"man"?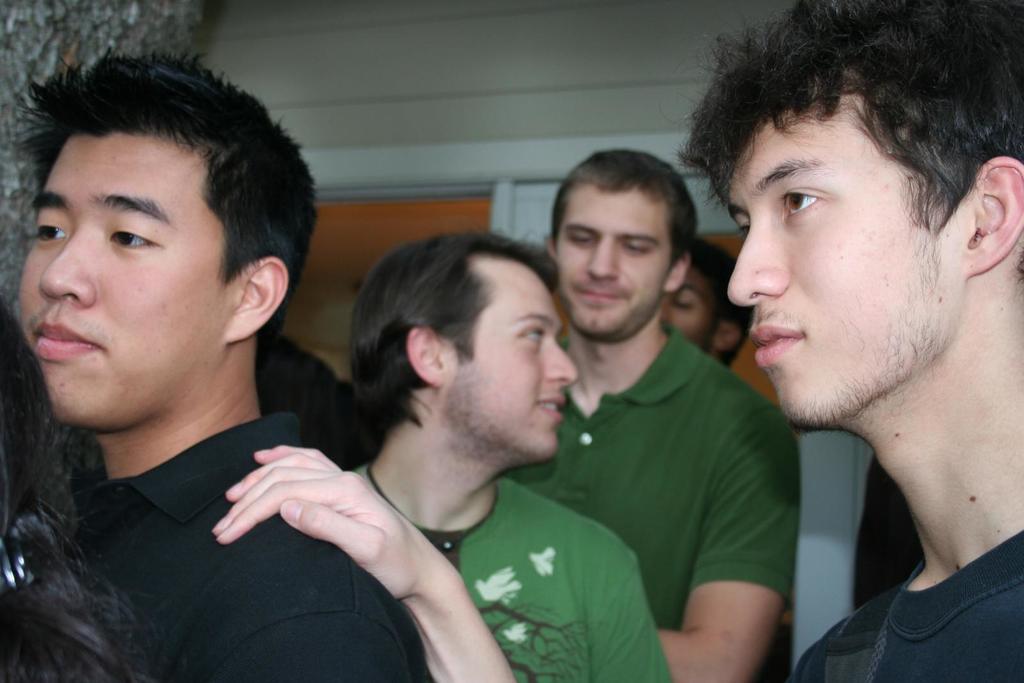
select_region(335, 229, 673, 682)
